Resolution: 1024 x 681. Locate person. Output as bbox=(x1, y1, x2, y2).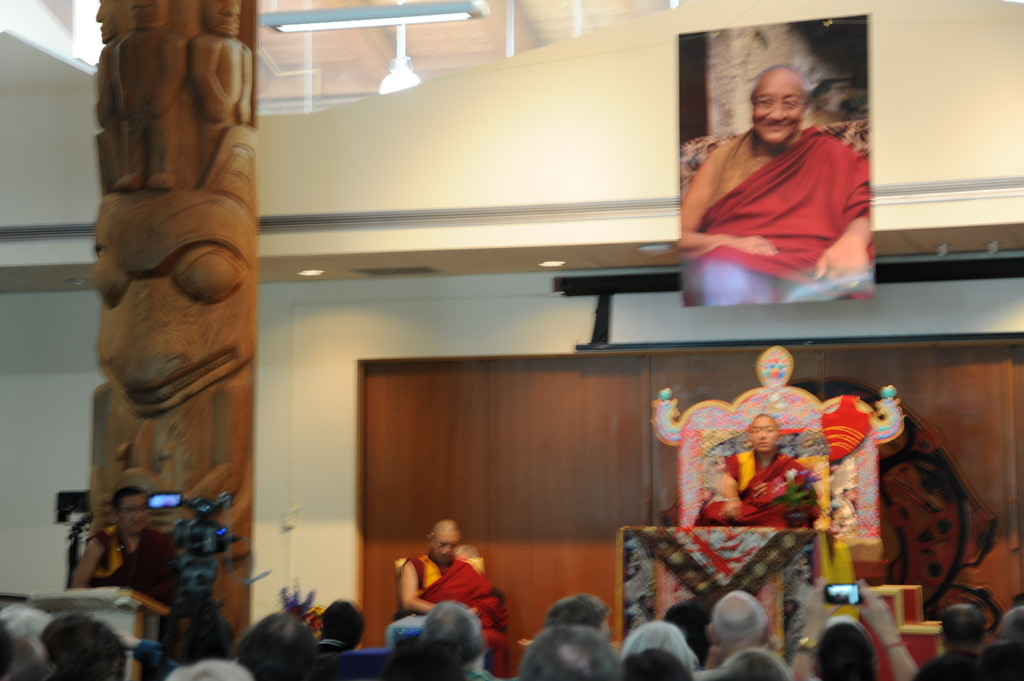
bbox=(397, 604, 495, 680).
